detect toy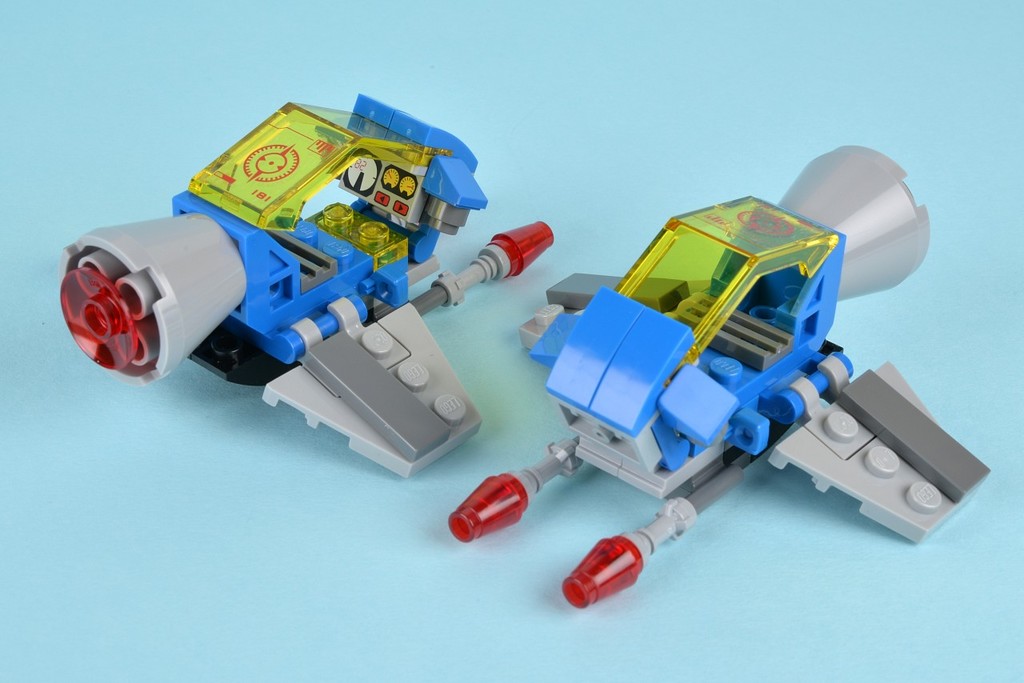
[x1=56, y1=94, x2=558, y2=477]
